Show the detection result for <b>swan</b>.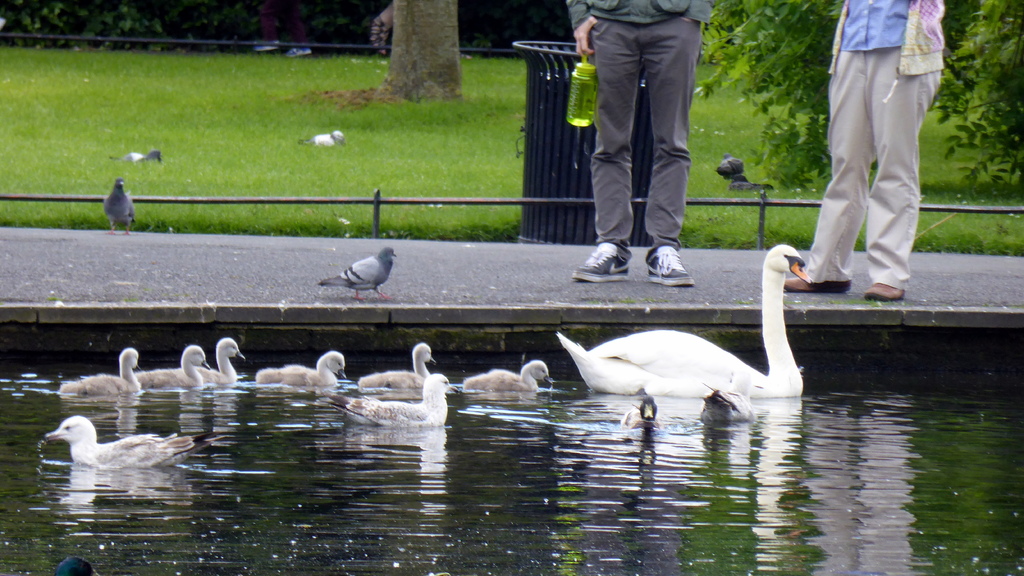
select_region(44, 412, 193, 473).
